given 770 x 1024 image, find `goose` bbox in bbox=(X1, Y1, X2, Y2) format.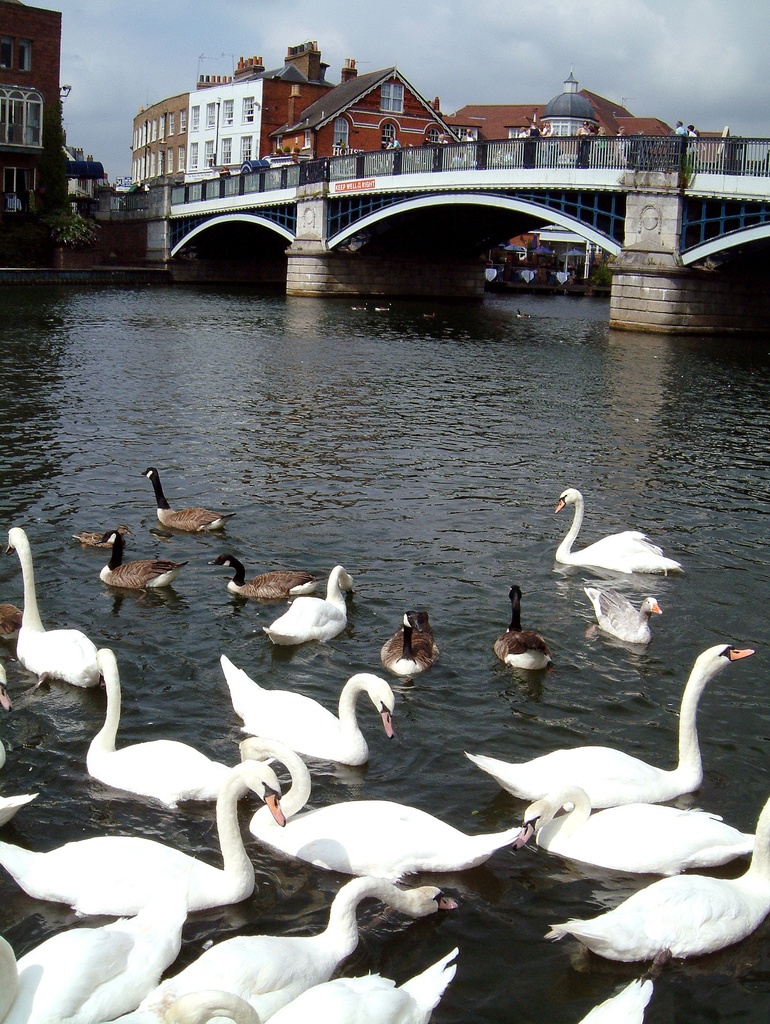
bbox=(209, 552, 311, 595).
